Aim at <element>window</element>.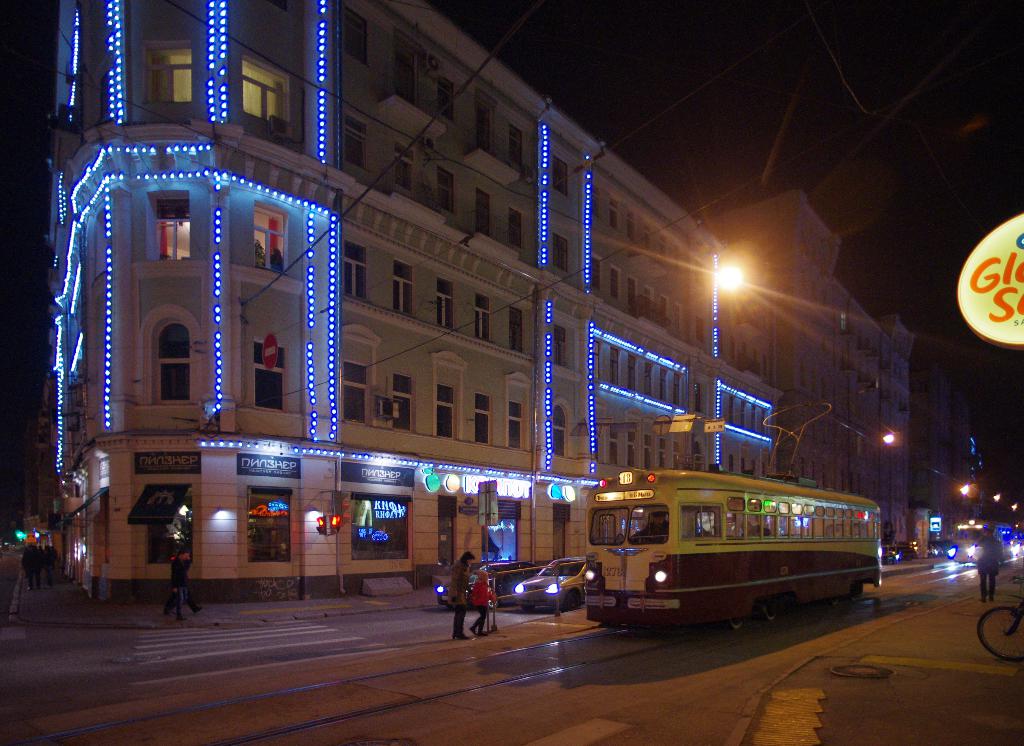
Aimed at 394/147/419/194.
